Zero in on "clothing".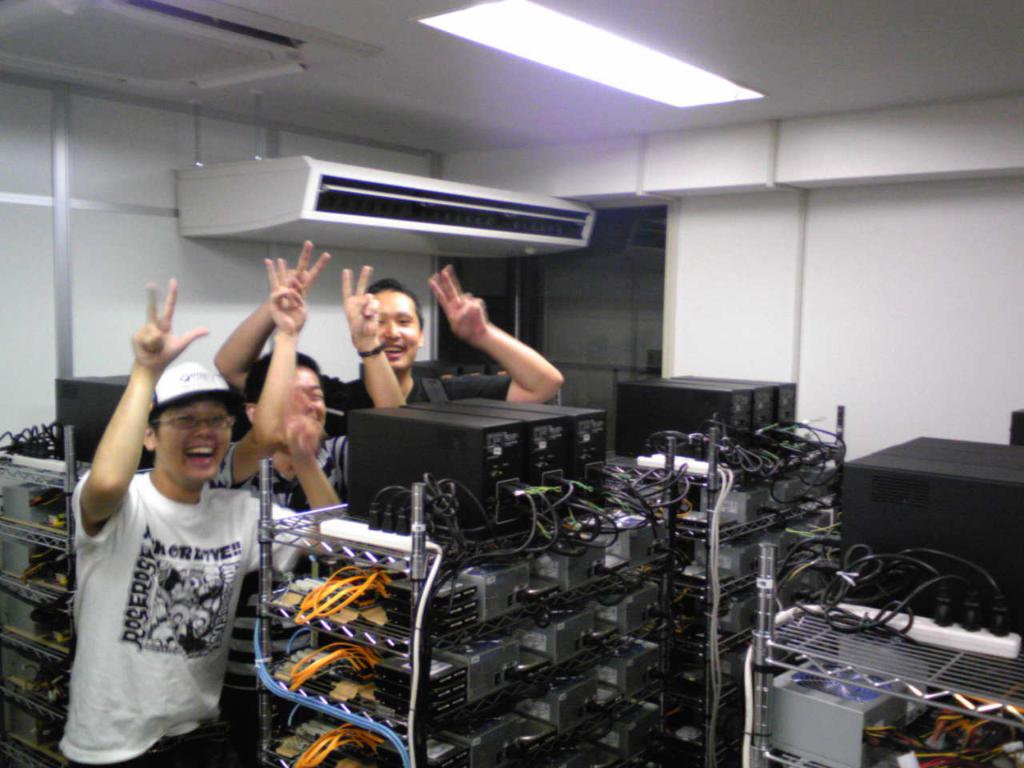
Zeroed in: 59, 414, 259, 752.
